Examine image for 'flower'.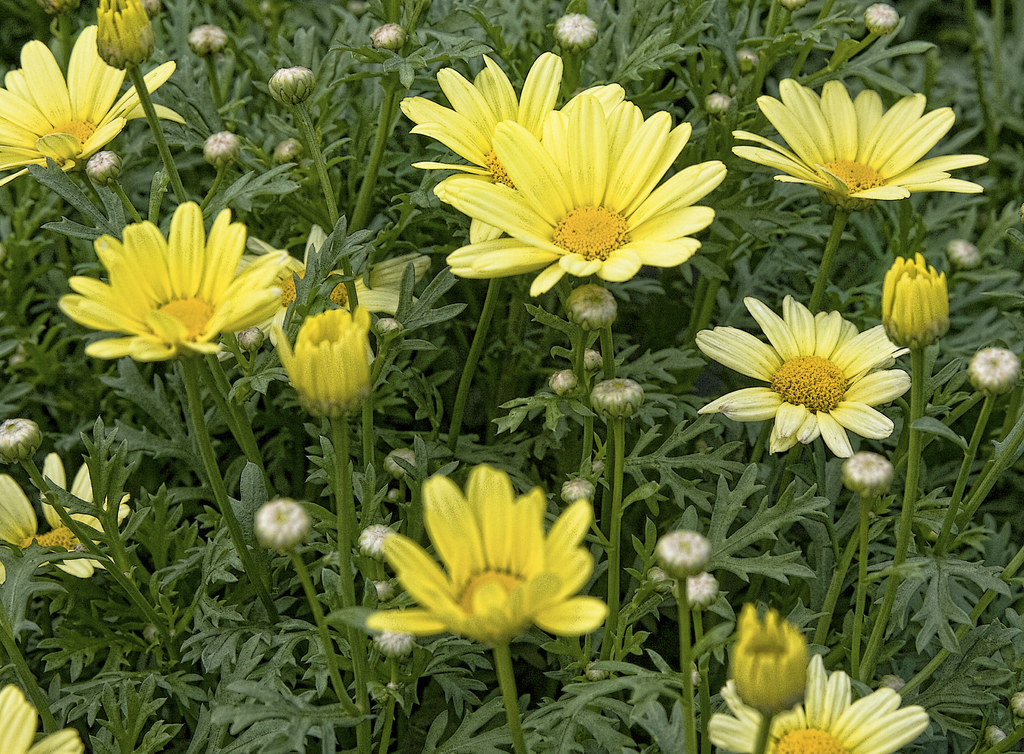
Examination result: bbox=[436, 97, 724, 291].
